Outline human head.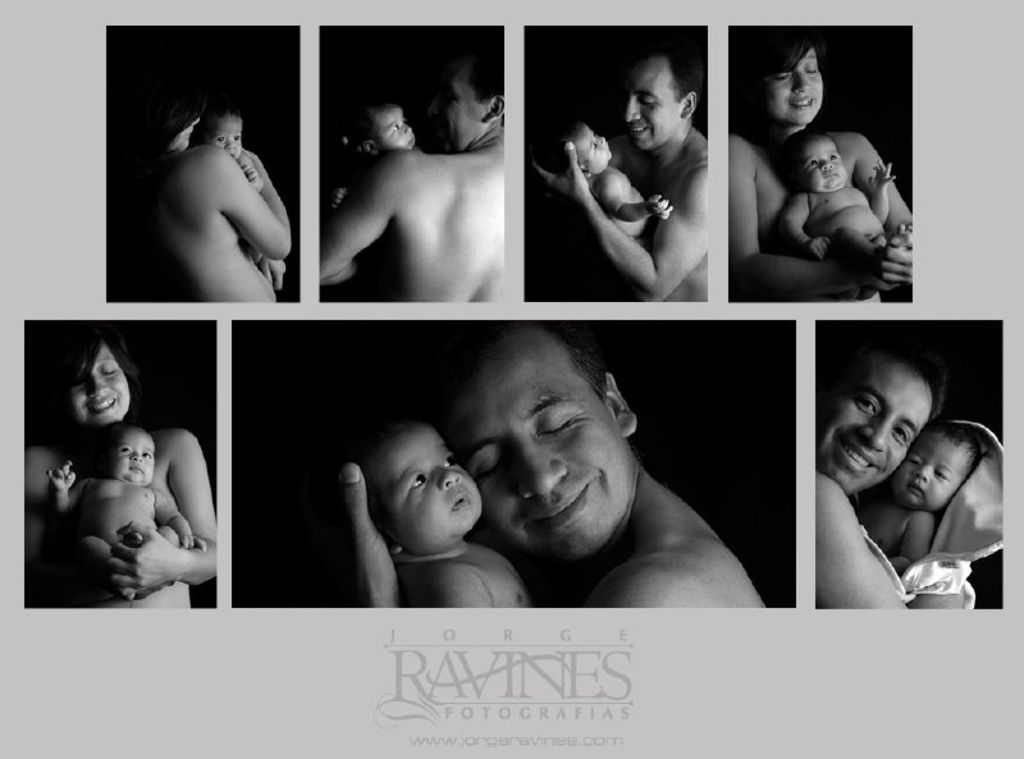
Outline: <region>348, 407, 481, 563</region>.
